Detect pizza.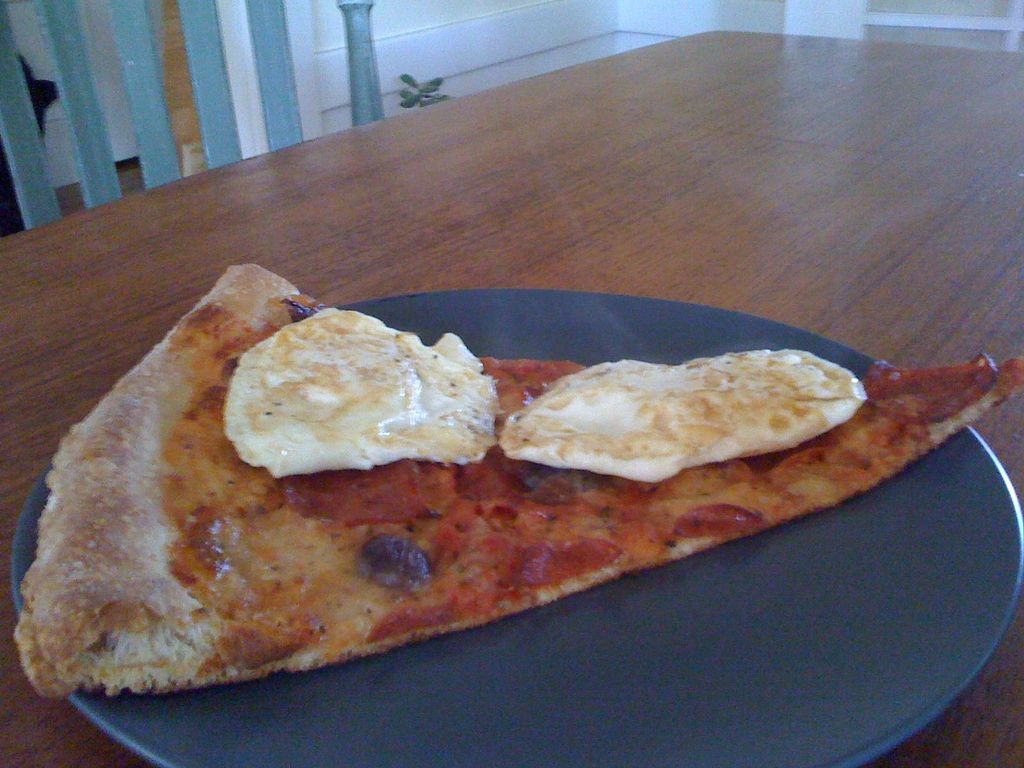
Detected at crop(0, 334, 947, 709).
